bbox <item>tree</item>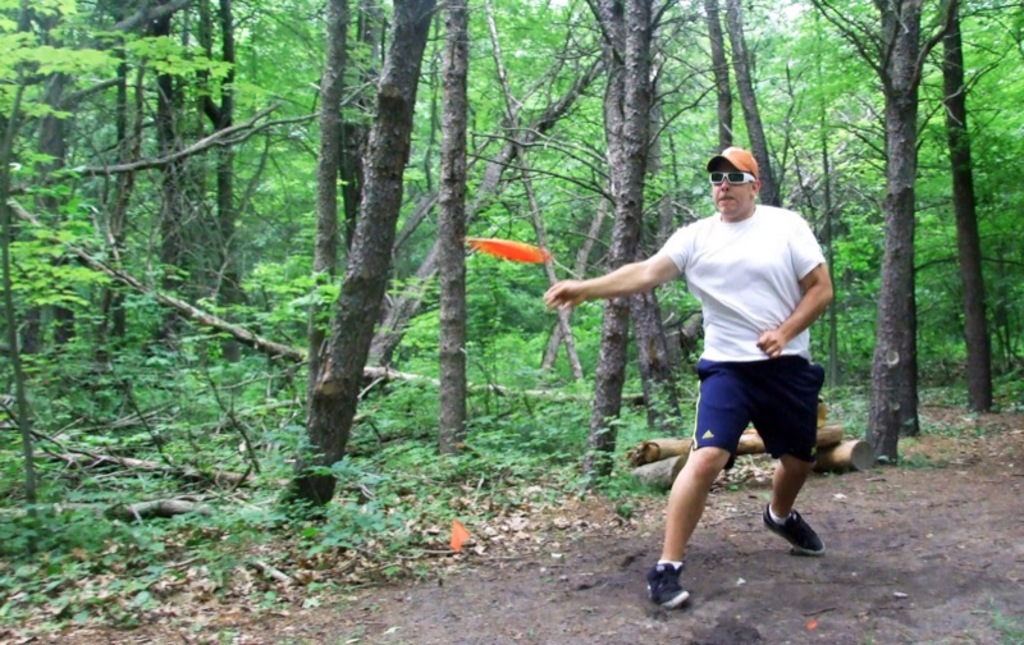
<bbox>220, 0, 342, 291</bbox>
